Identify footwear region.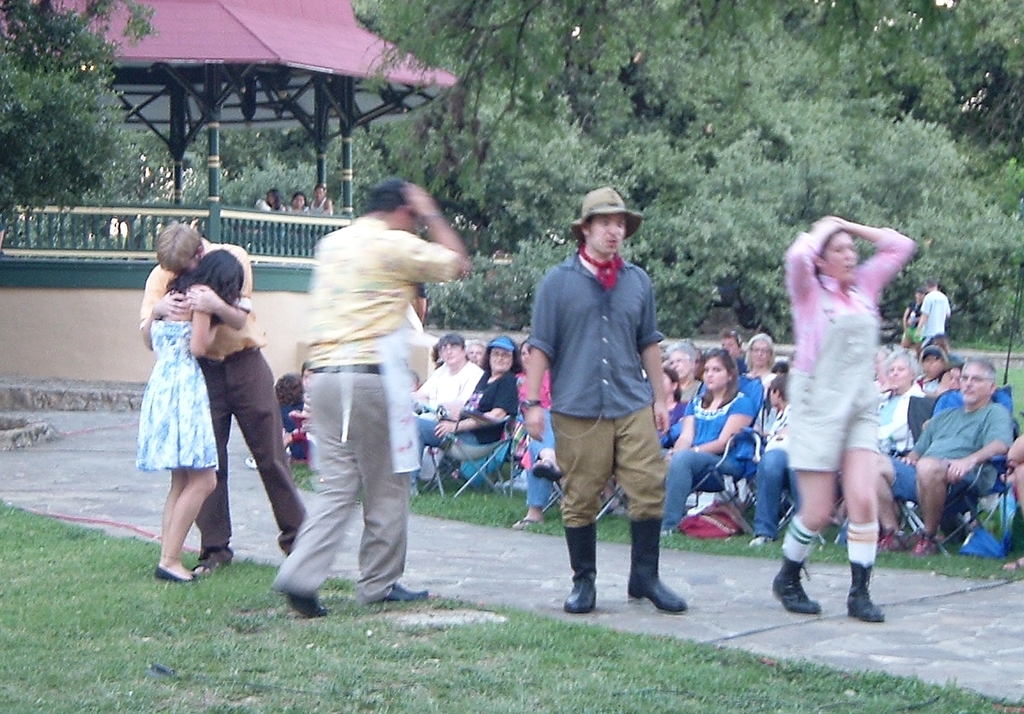
Region: (x1=750, y1=536, x2=769, y2=549).
